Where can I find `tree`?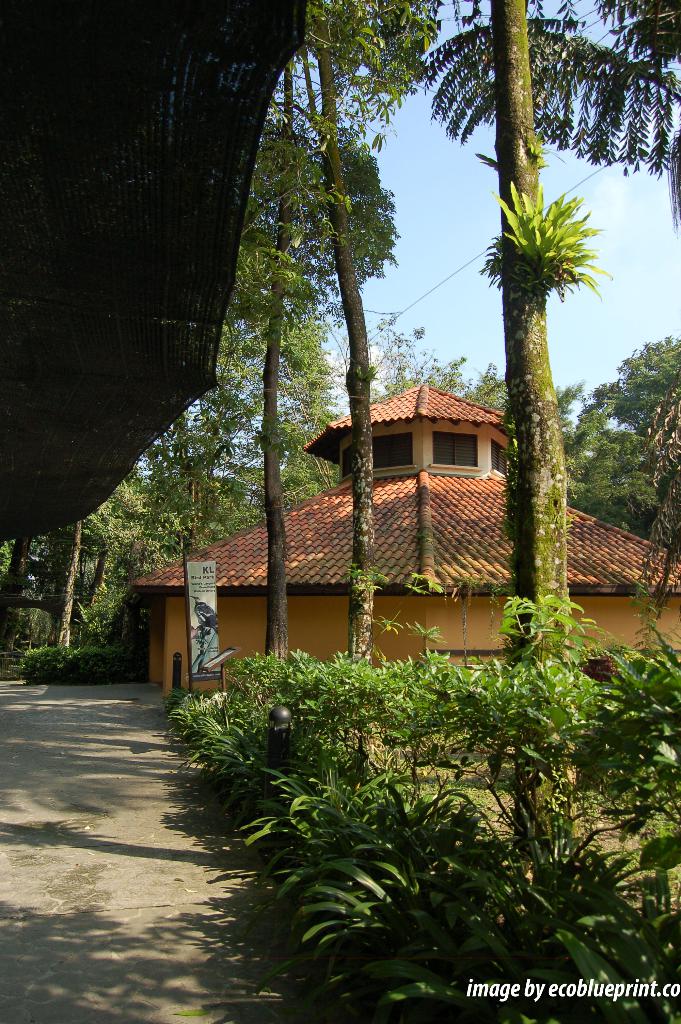
You can find it at (x1=567, y1=339, x2=680, y2=553).
